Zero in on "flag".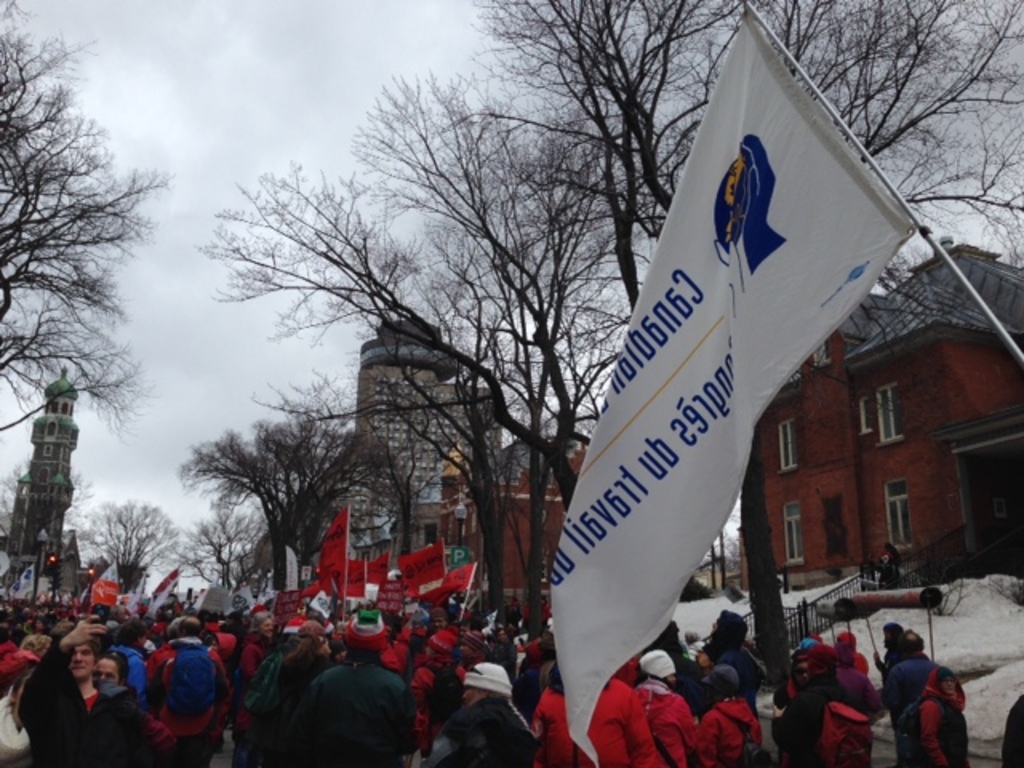
Zeroed in: Rect(320, 512, 352, 595).
